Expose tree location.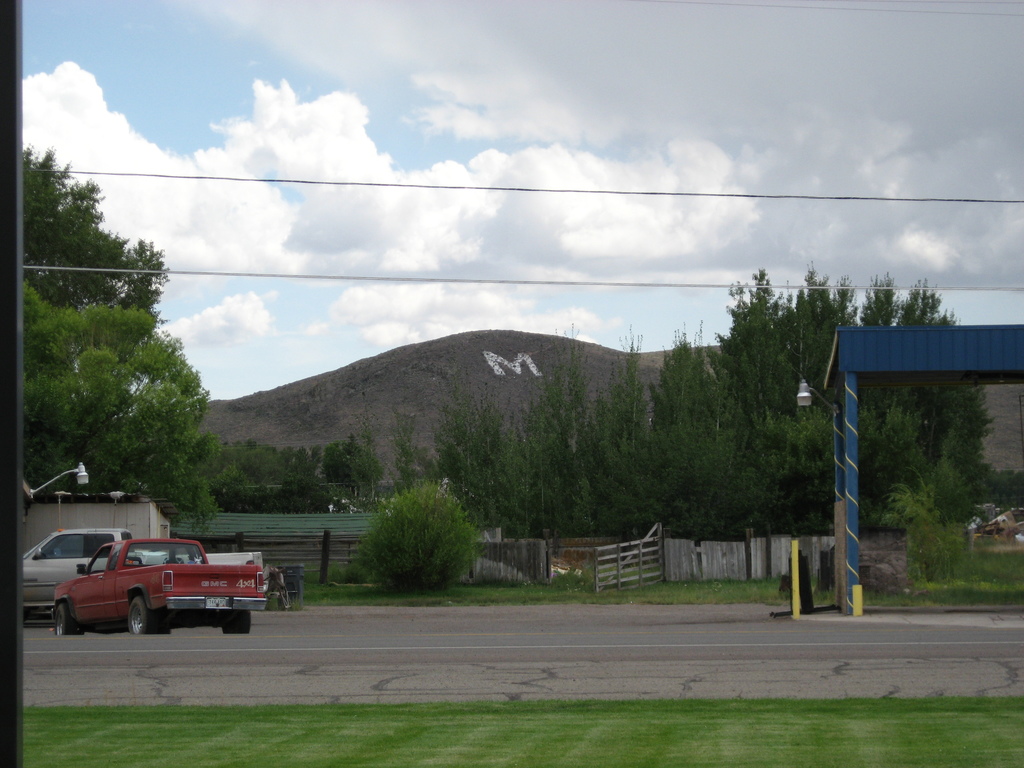
Exposed at (408,385,525,546).
